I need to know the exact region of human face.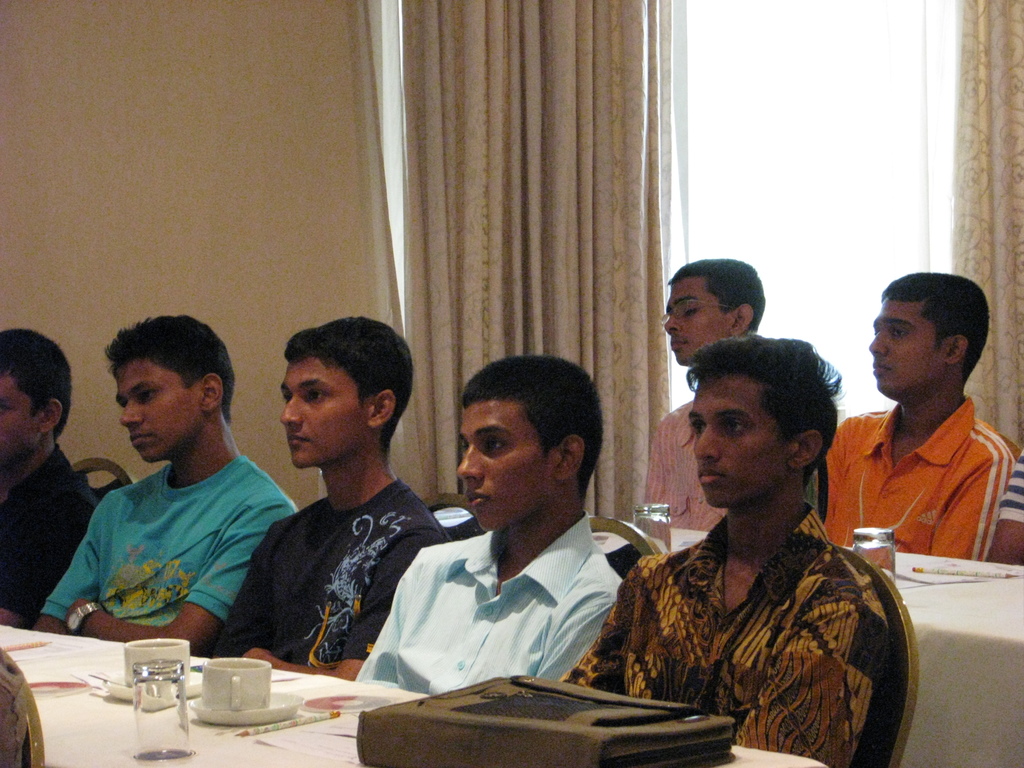
Region: bbox=[113, 360, 211, 458].
